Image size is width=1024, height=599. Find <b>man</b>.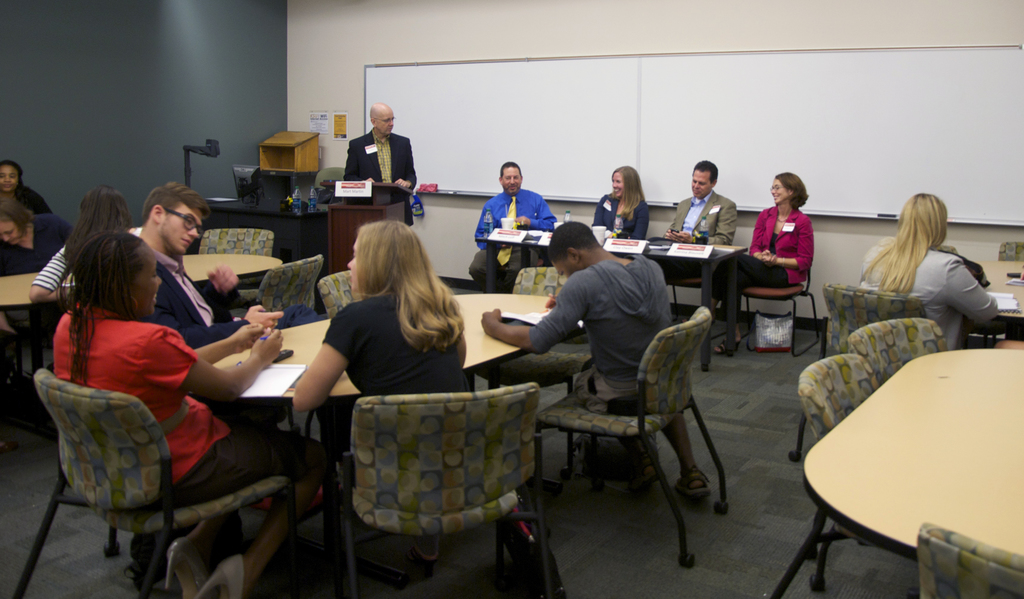
[x1=467, y1=163, x2=562, y2=298].
